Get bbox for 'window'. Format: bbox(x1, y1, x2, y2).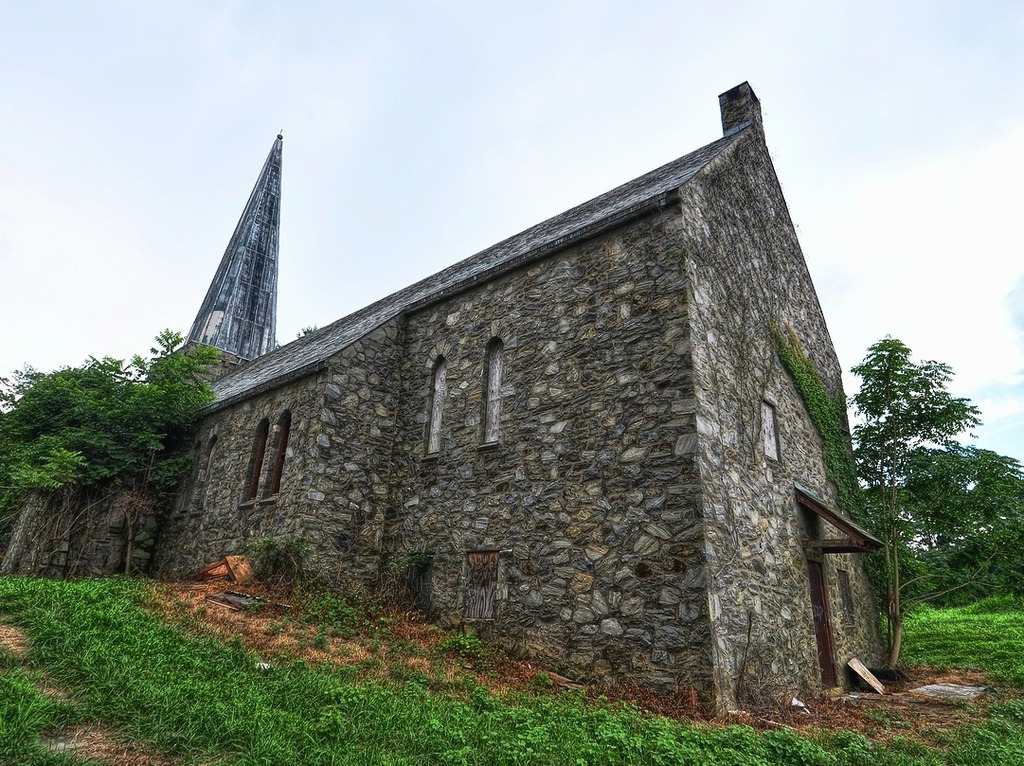
bbox(417, 350, 448, 463).
